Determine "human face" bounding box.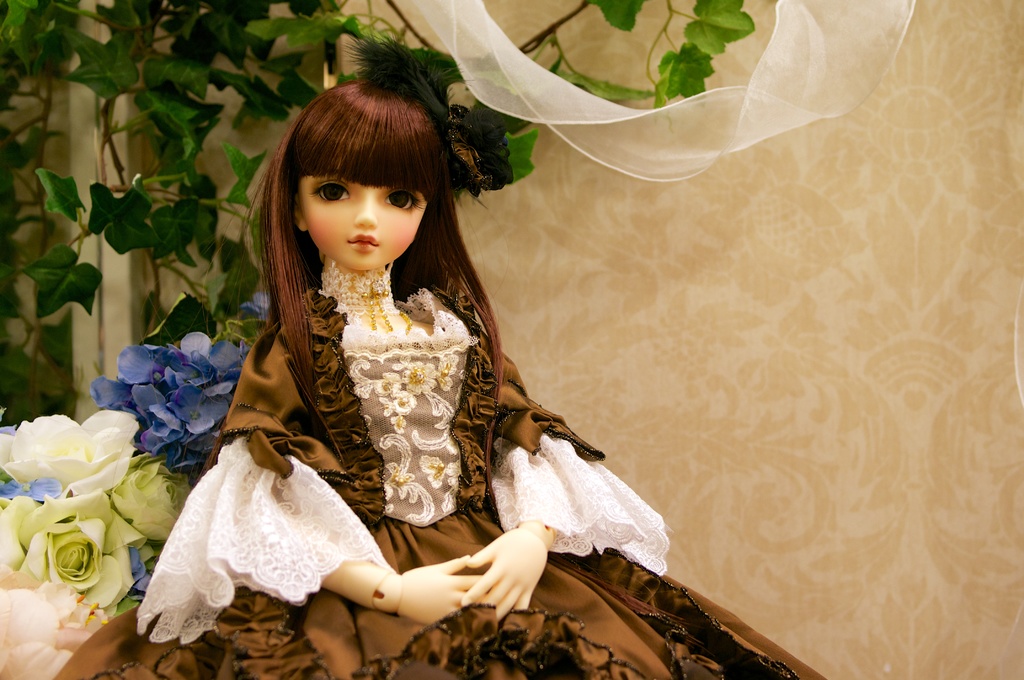
Determined: [x1=299, y1=175, x2=433, y2=271].
